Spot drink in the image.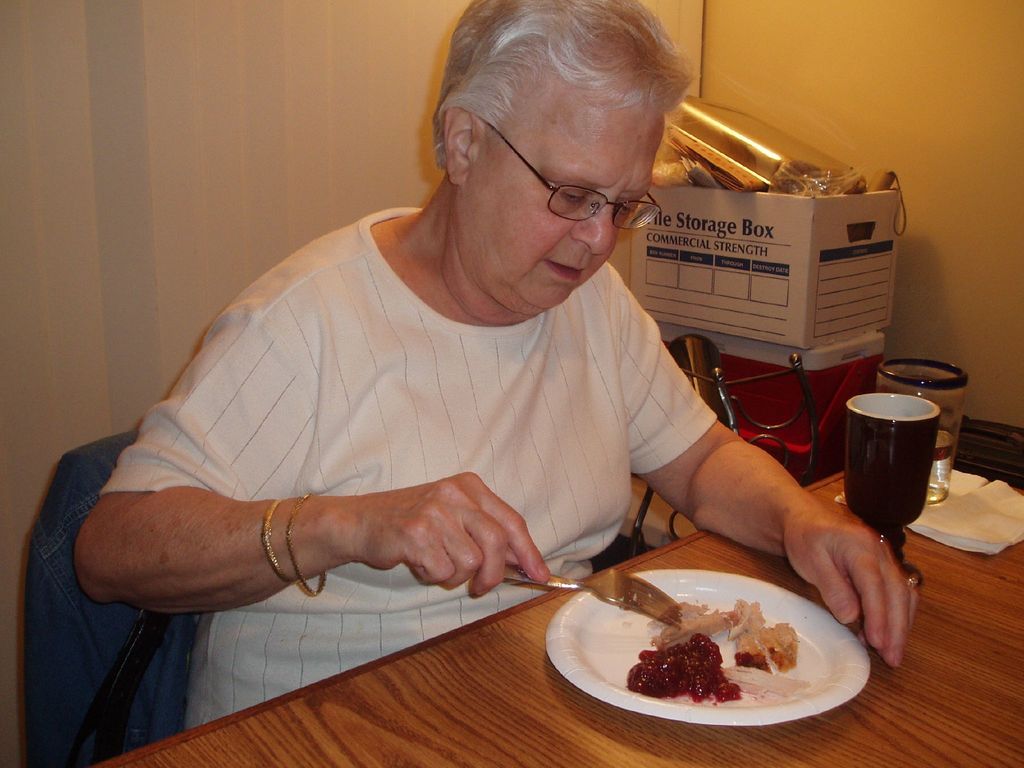
drink found at box(925, 432, 954, 497).
